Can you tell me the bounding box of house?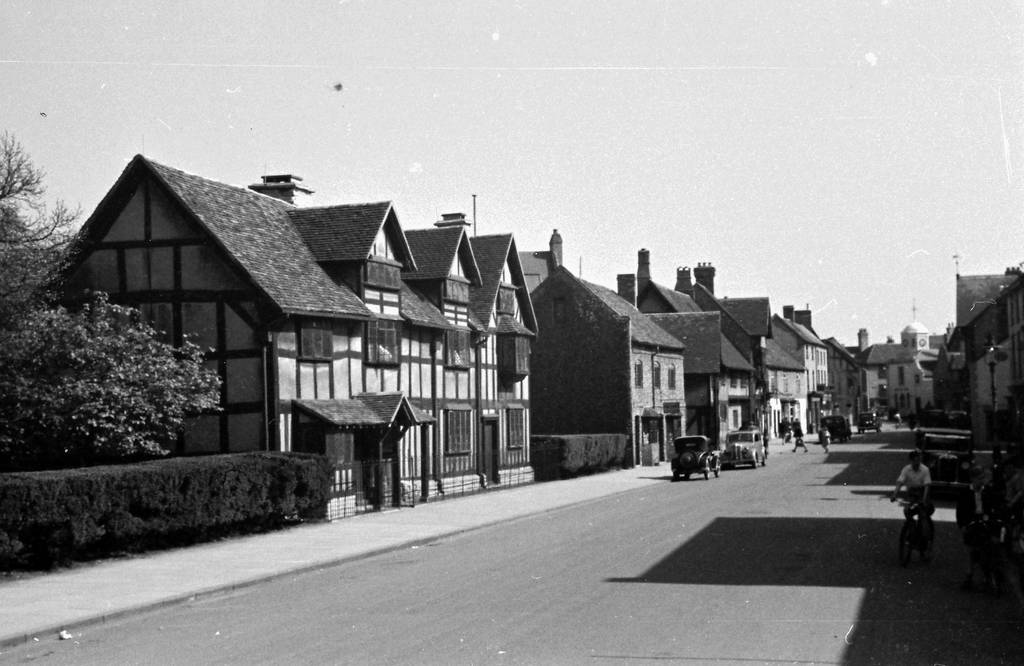
Rect(932, 316, 972, 402).
